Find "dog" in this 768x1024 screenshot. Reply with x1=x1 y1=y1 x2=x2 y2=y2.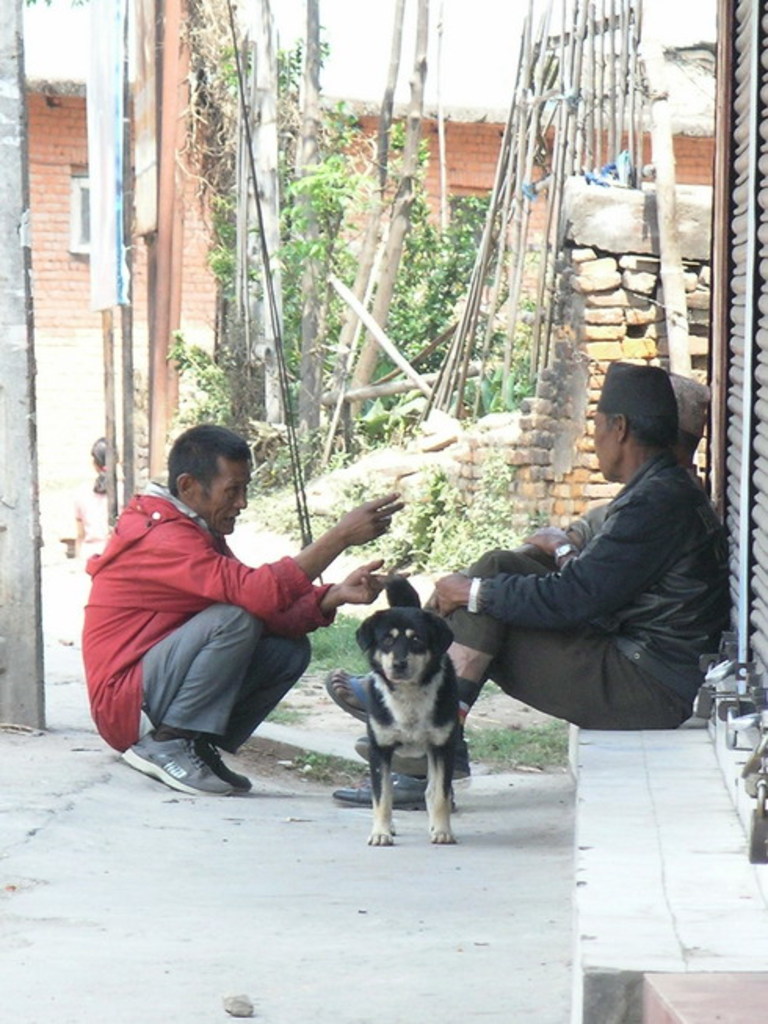
x1=345 y1=576 x2=473 y2=848.
